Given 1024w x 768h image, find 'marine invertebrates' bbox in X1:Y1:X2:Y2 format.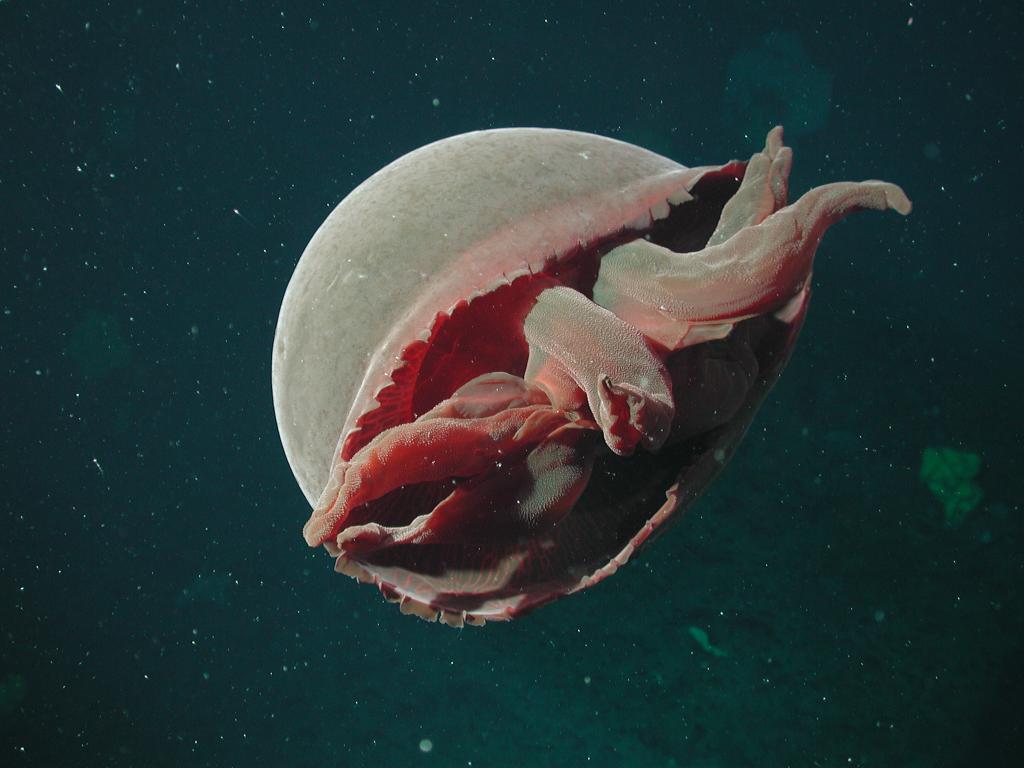
260:123:913:628.
